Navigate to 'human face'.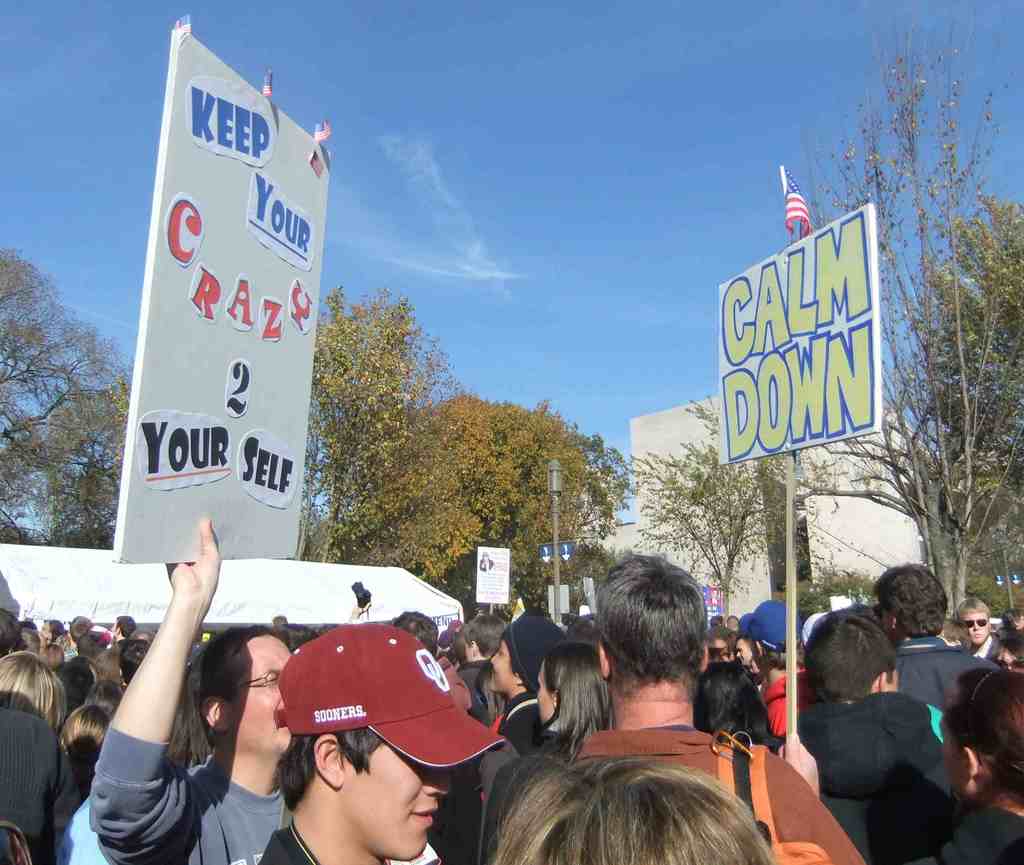
Navigation target: pyautogui.locateOnScreen(536, 662, 553, 729).
